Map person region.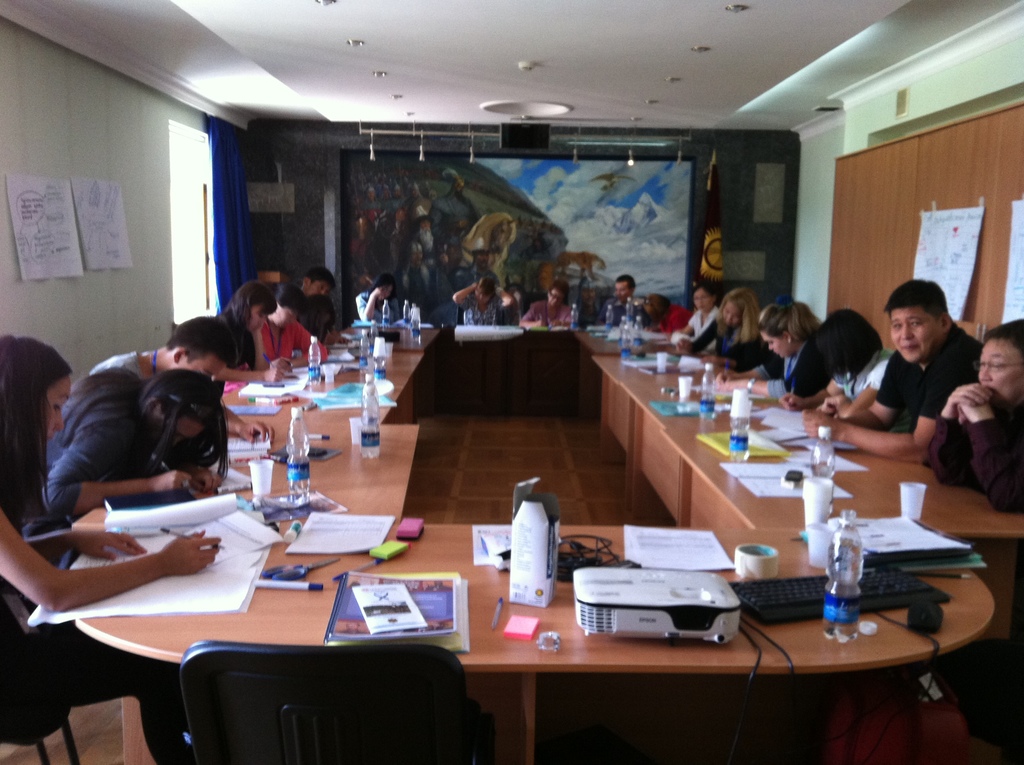
Mapped to 17/371/227/568.
